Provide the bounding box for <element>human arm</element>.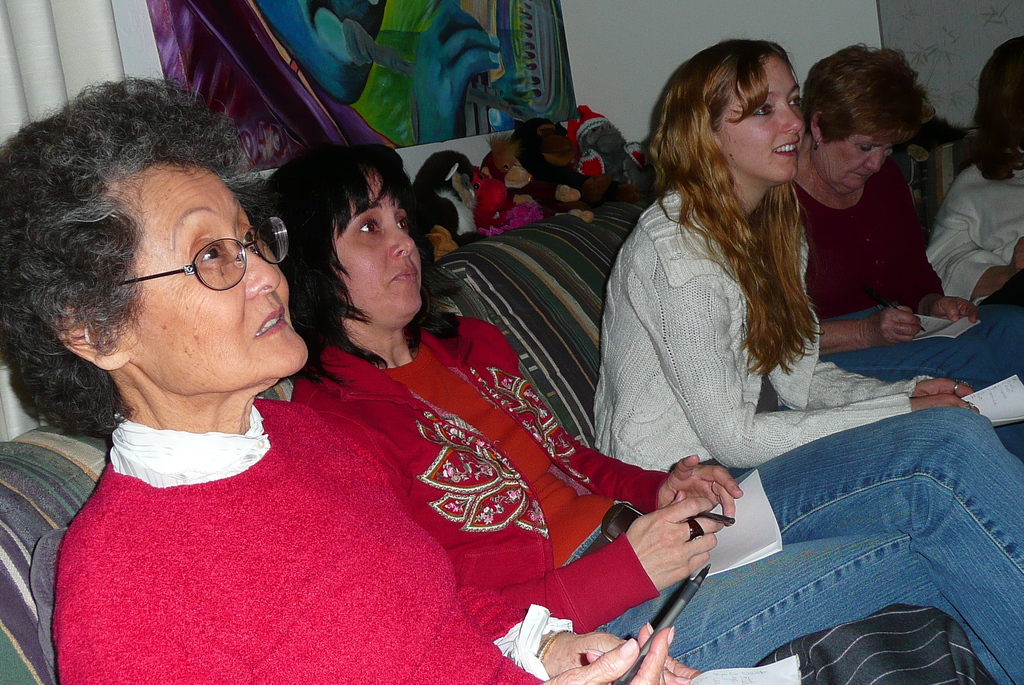
locate(766, 312, 976, 413).
